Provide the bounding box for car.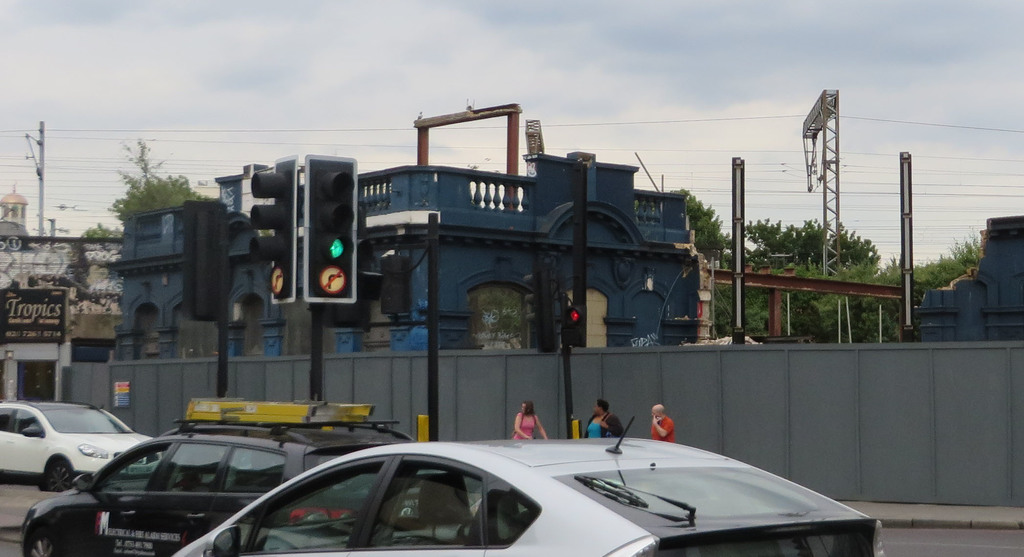
bbox(172, 415, 883, 556).
